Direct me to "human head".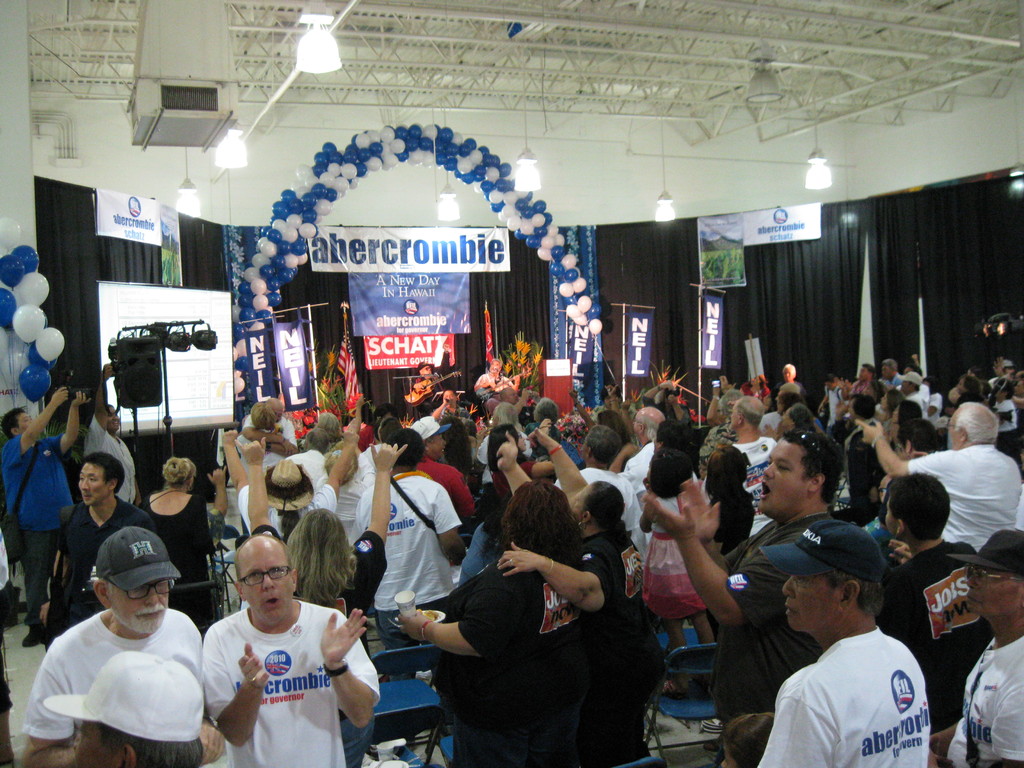
Direction: l=580, t=423, r=621, b=465.
